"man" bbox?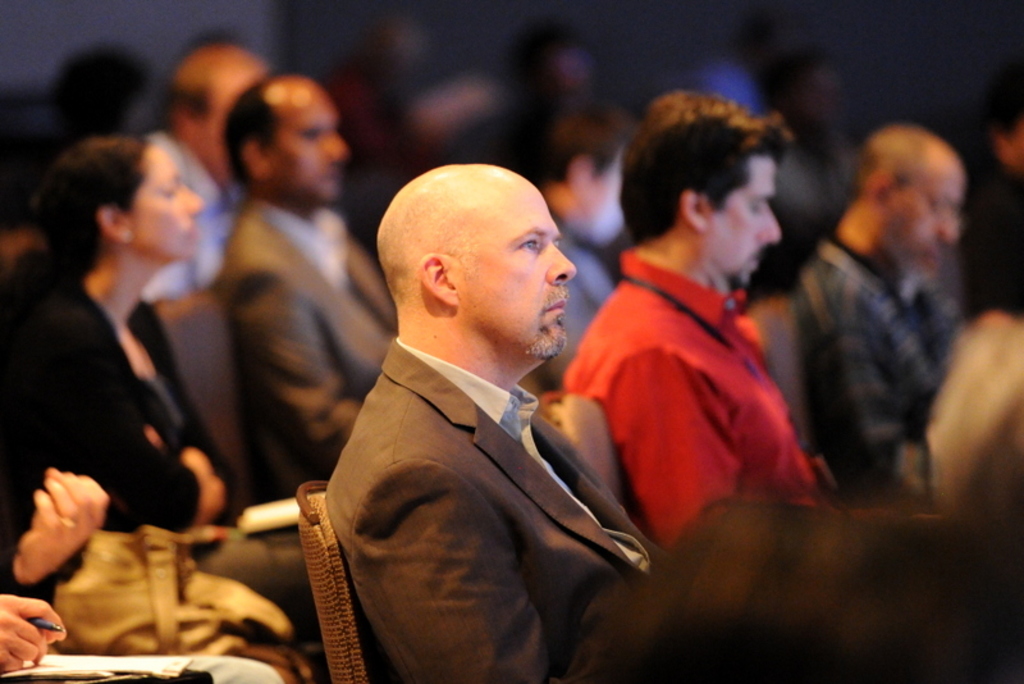
left=152, top=40, right=256, bottom=324
